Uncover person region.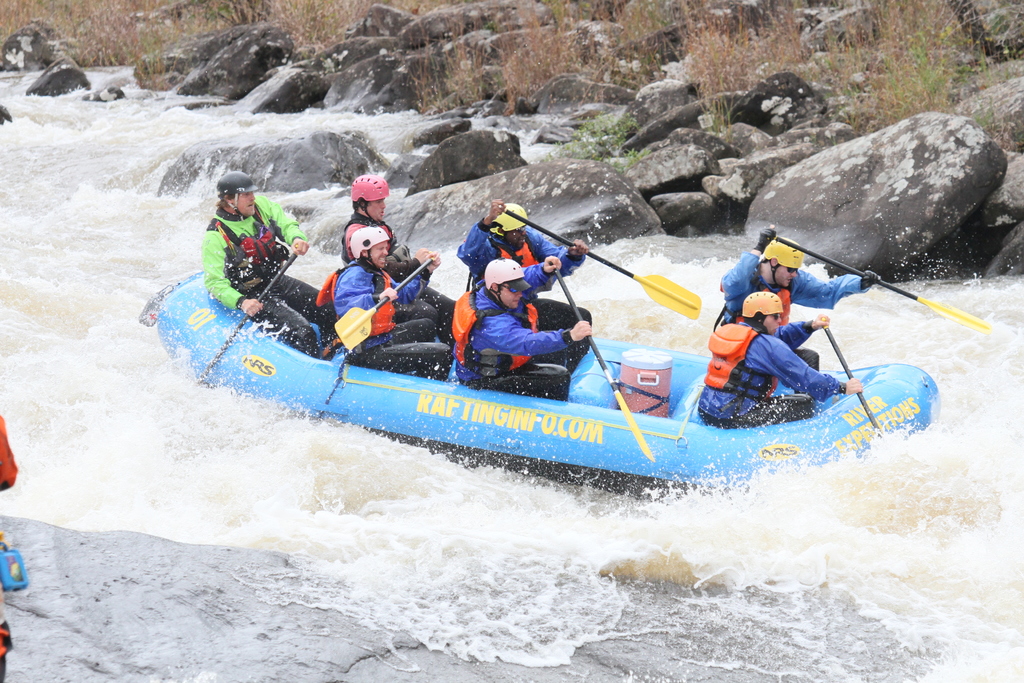
Uncovered: region(326, 224, 452, 381).
